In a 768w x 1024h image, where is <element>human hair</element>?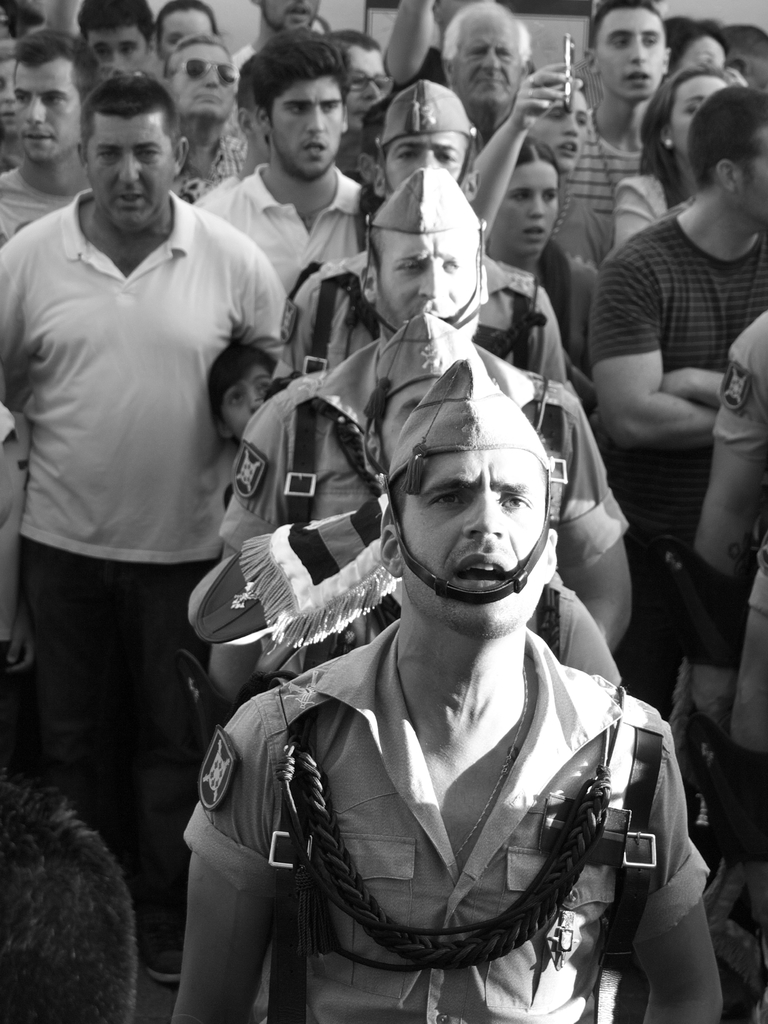
bbox=[582, 0, 658, 57].
